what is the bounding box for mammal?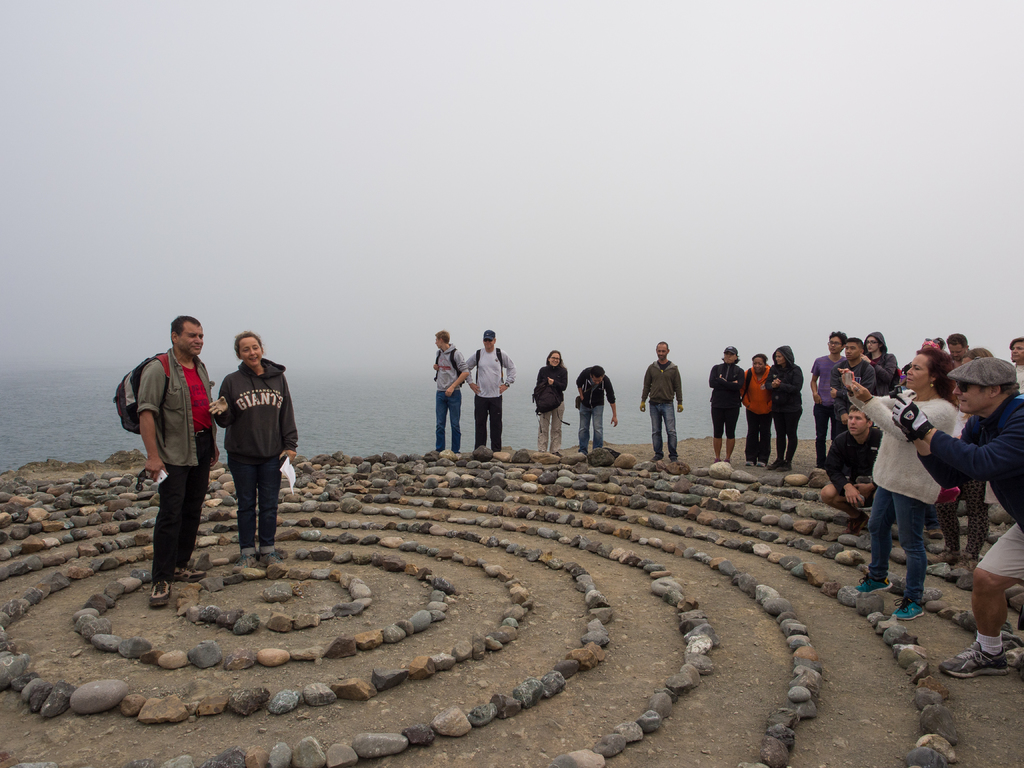
<region>890, 353, 1023, 681</region>.
